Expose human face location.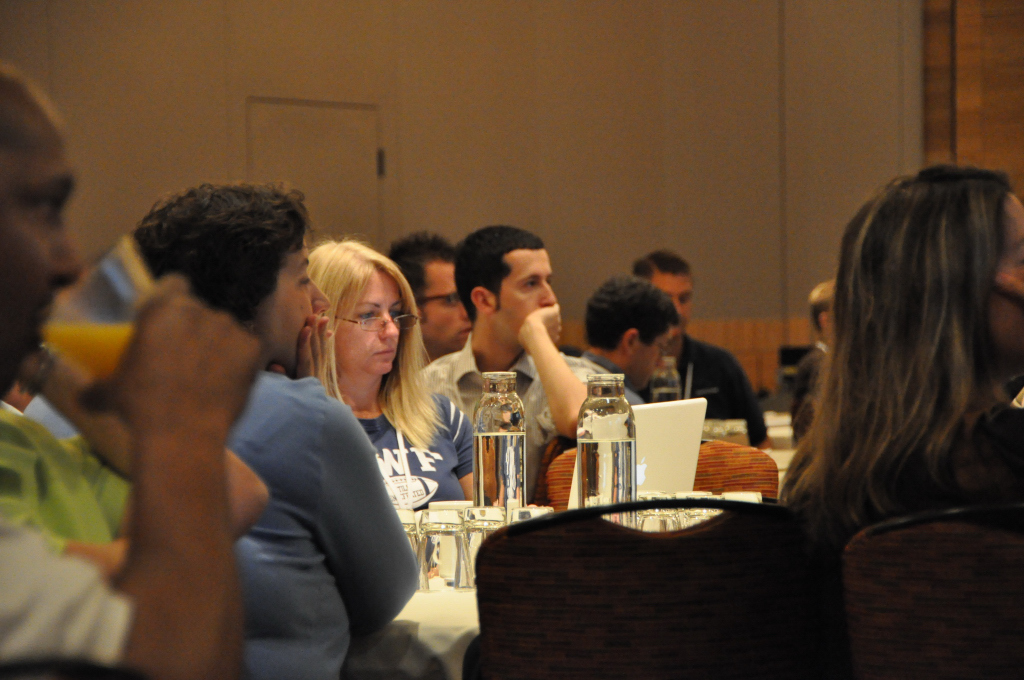
Exposed at 341 268 402 375.
